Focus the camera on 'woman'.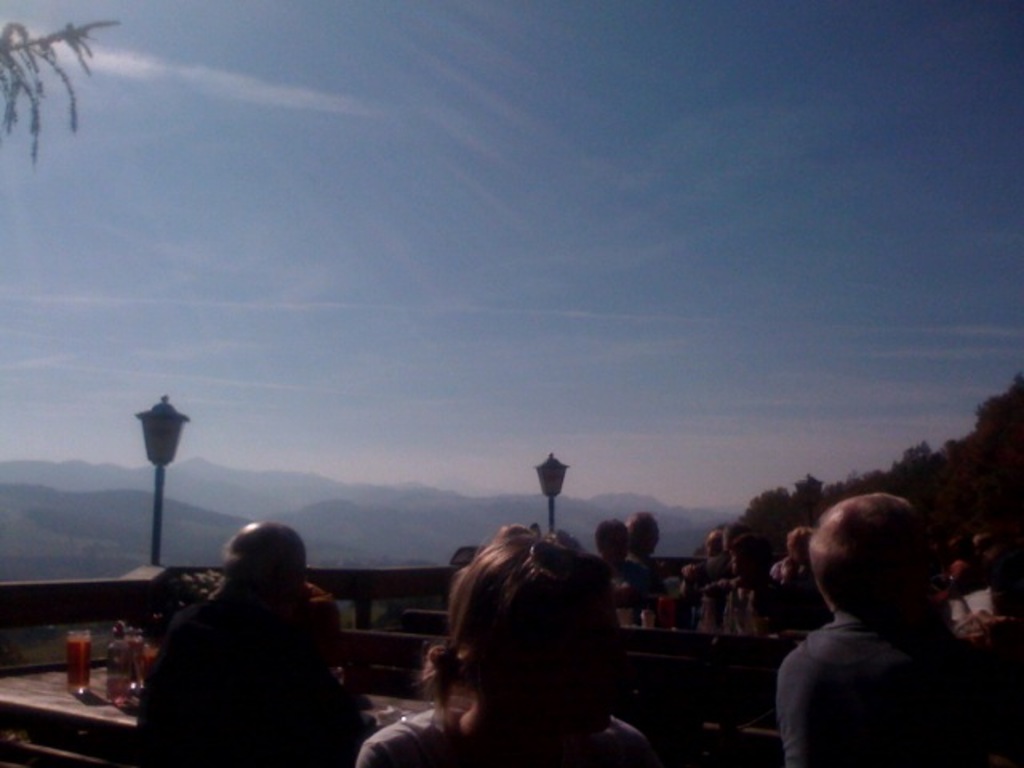
Focus region: [379,525,656,767].
